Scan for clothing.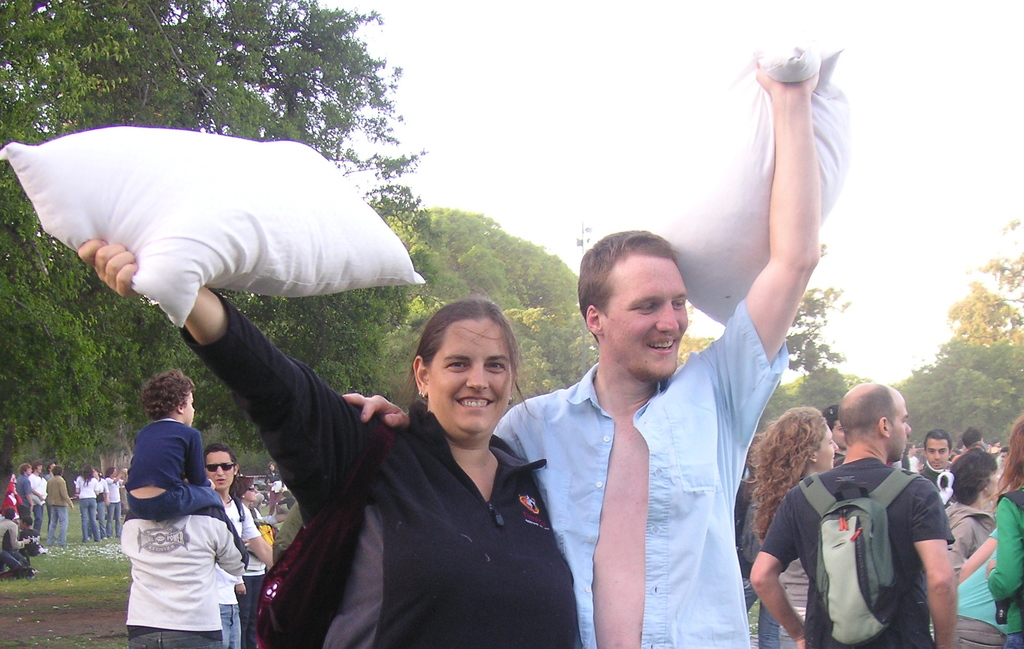
Scan result: 95,475,108,531.
